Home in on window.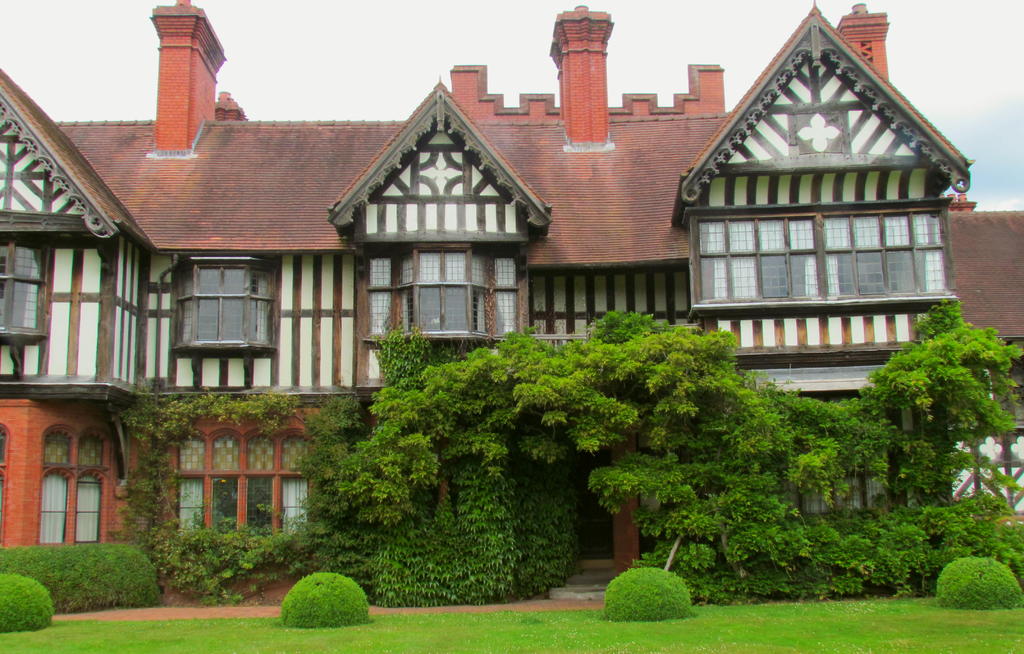
Homed in at select_region(72, 427, 109, 542).
